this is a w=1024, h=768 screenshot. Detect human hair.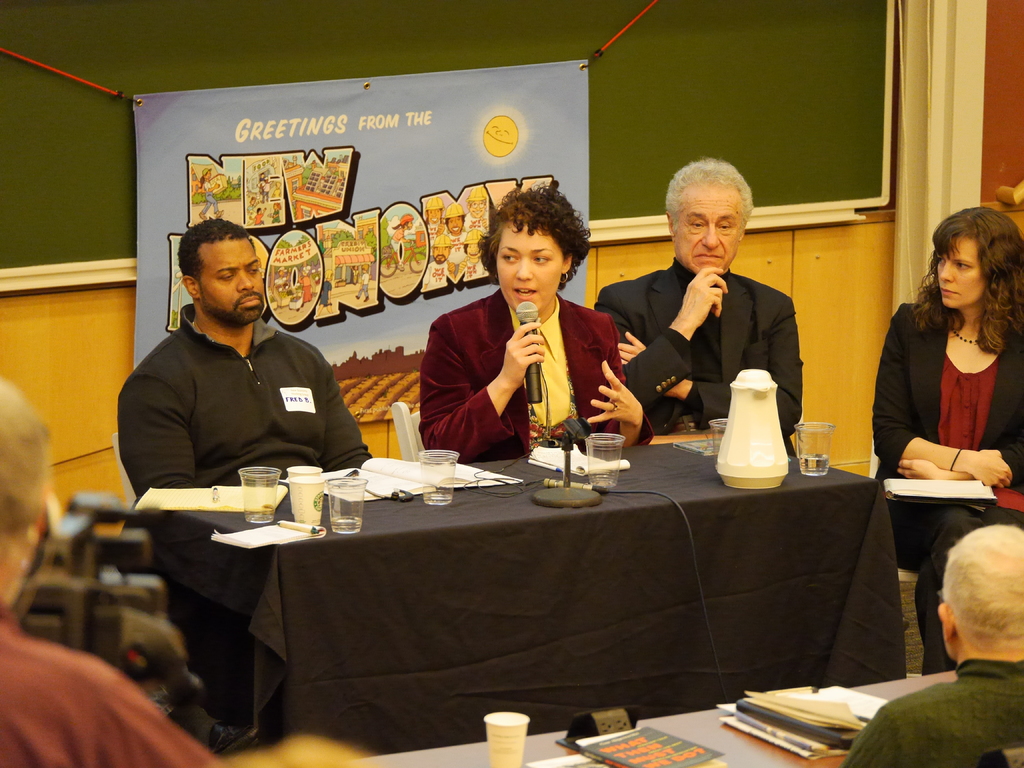
(left=661, top=160, right=753, bottom=244).
